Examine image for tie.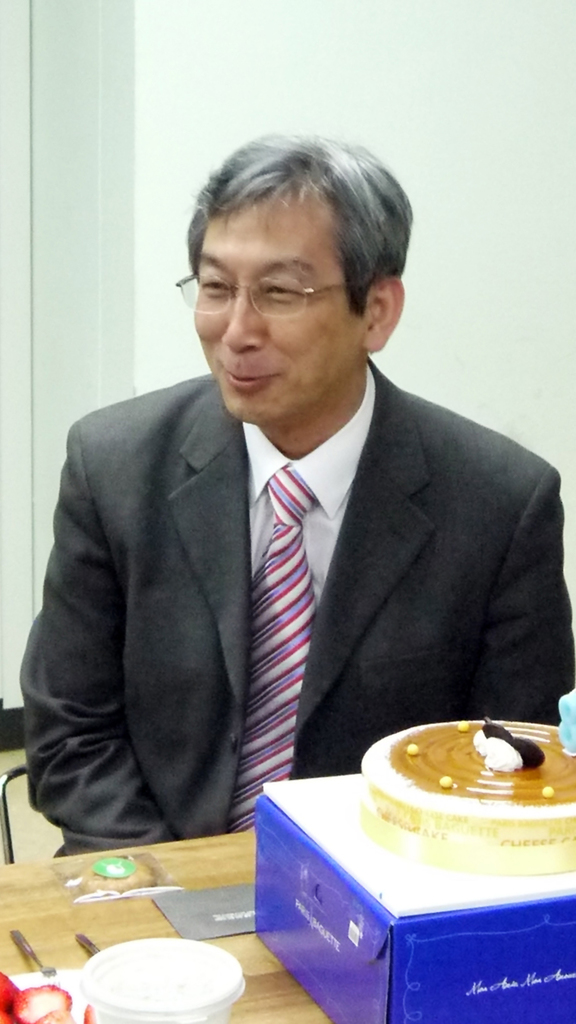
Examination result: BBox(231, 466, 321, 835).
